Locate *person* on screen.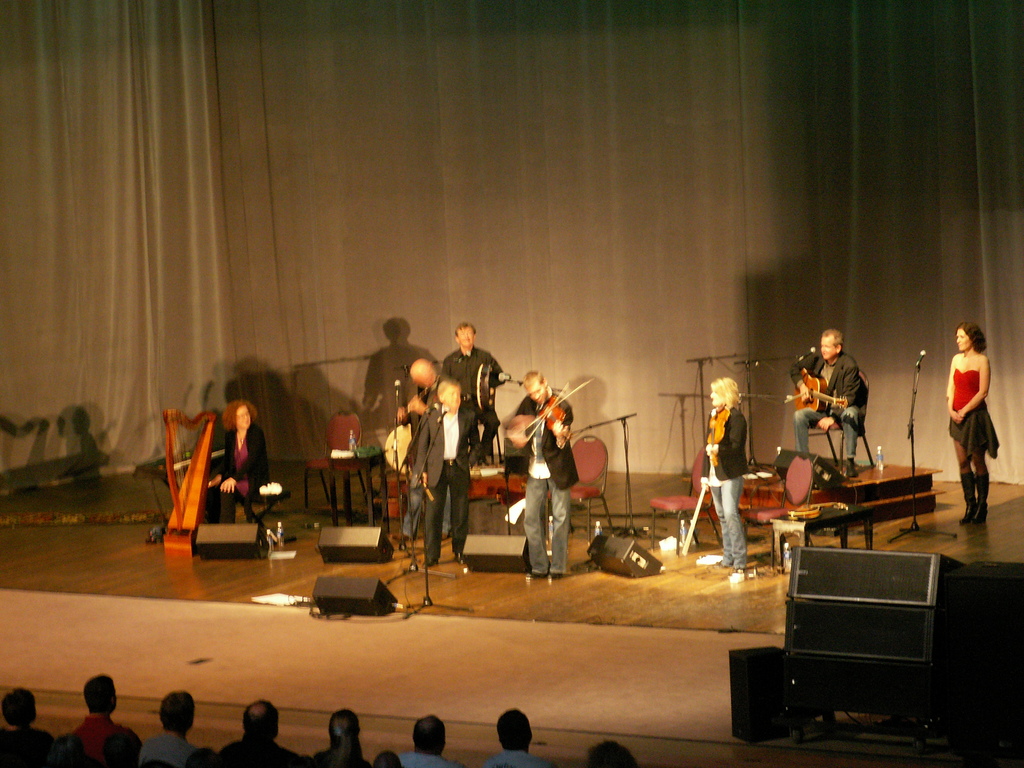
On screen at BBox(788, 328, 868, 481).
